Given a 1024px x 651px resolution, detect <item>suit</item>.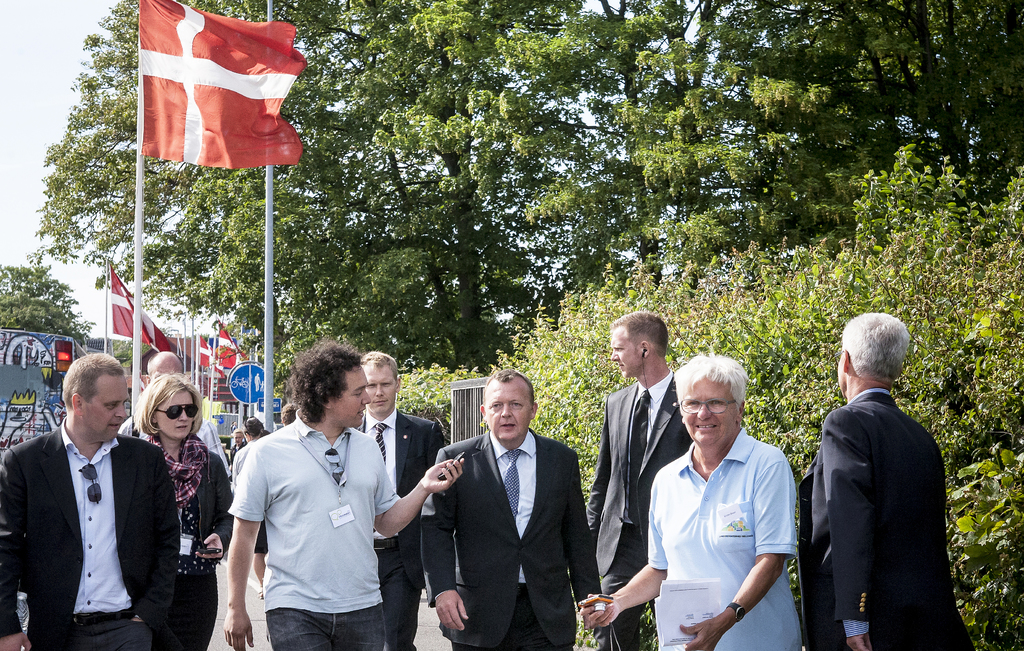
crop(355, 410, 444, 650).
